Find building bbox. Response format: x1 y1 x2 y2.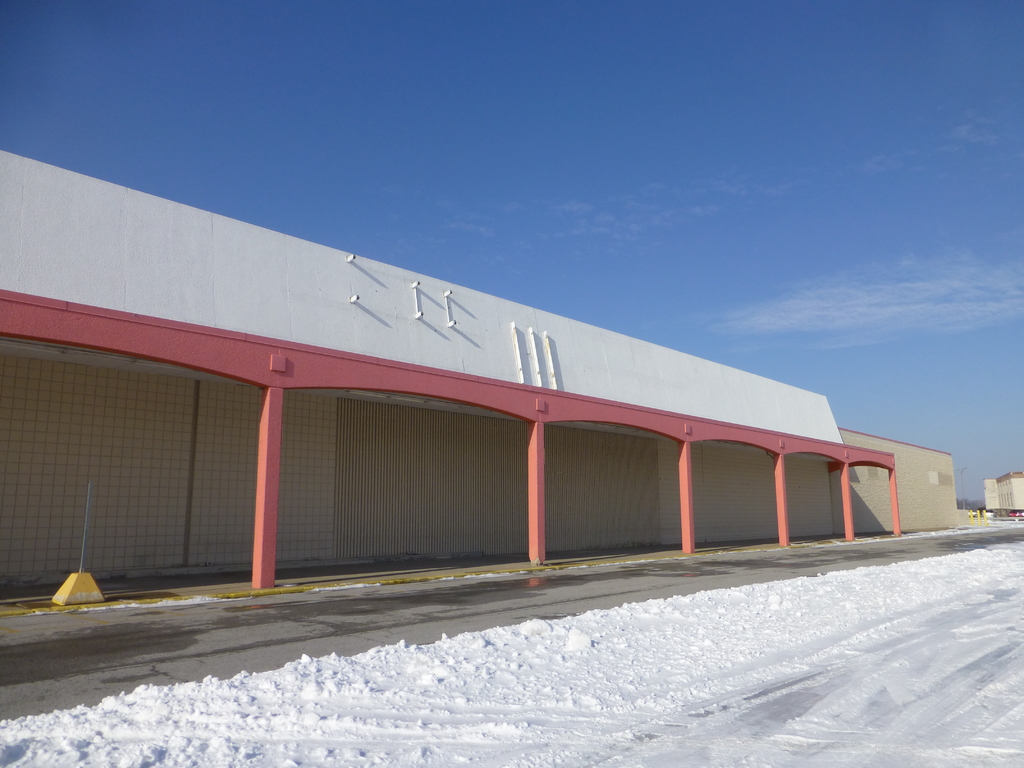
982 481 998 513.
